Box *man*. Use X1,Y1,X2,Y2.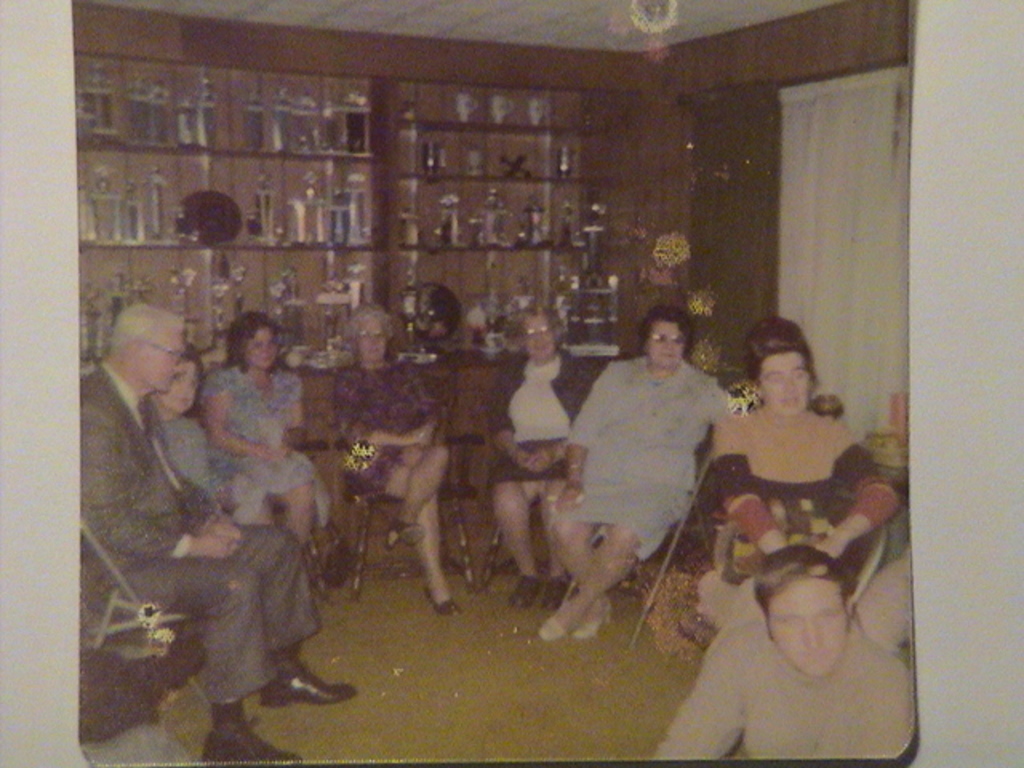
650,538,915,758.
